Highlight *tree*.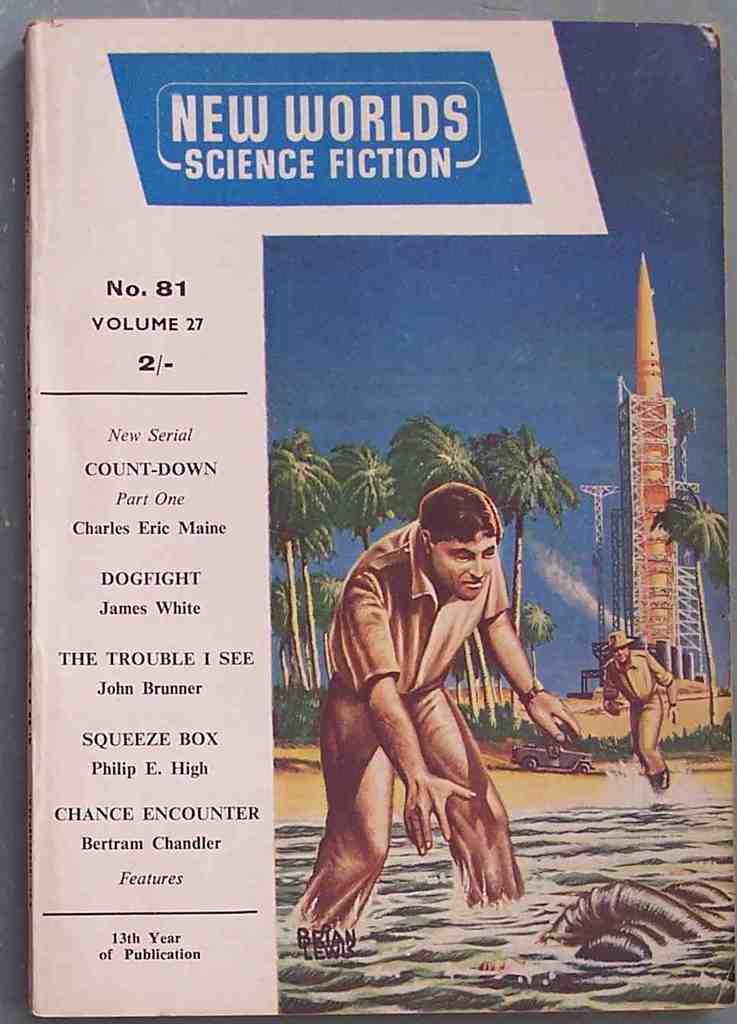
Highlighted region: 338, 435, 394, 550.
